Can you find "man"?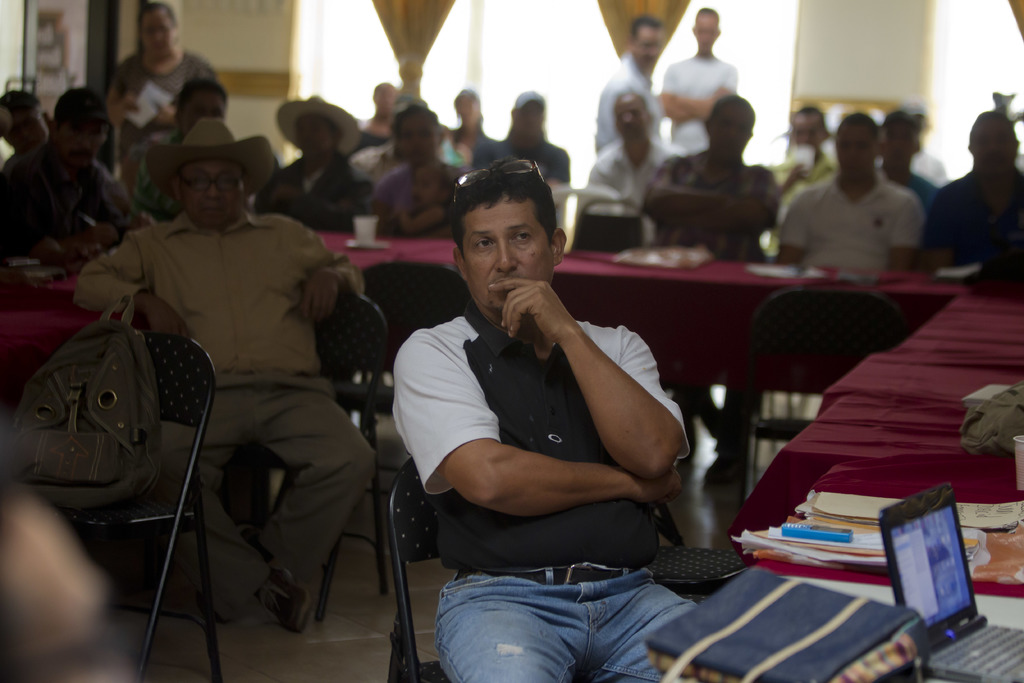
Yes, bounding box: {"x1": 660, "y1": 5, "x2": 737, "y2": 158}.
